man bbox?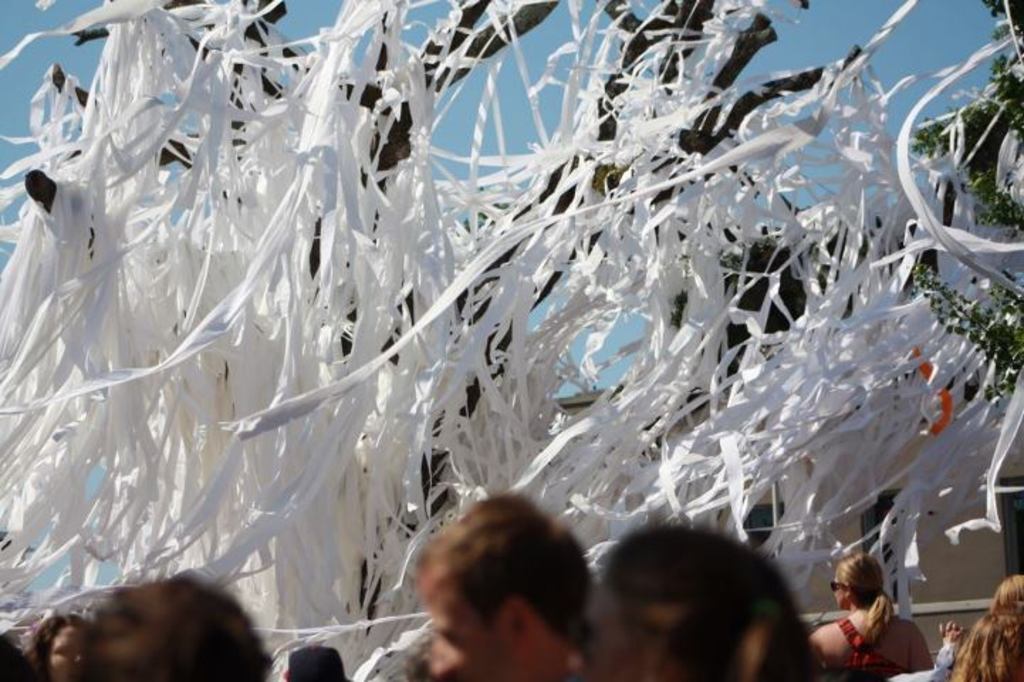
bbox=(392, 487, 599, 681)
